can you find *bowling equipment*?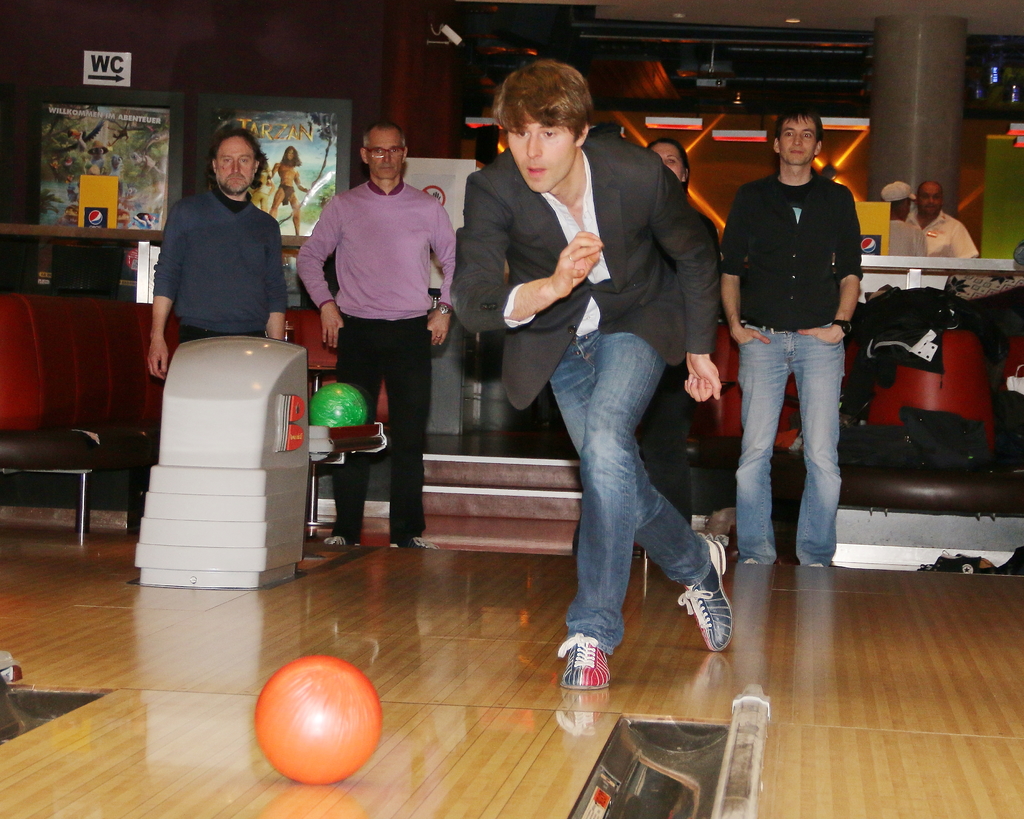
Yes, bounding box: [248,641,387,791].
